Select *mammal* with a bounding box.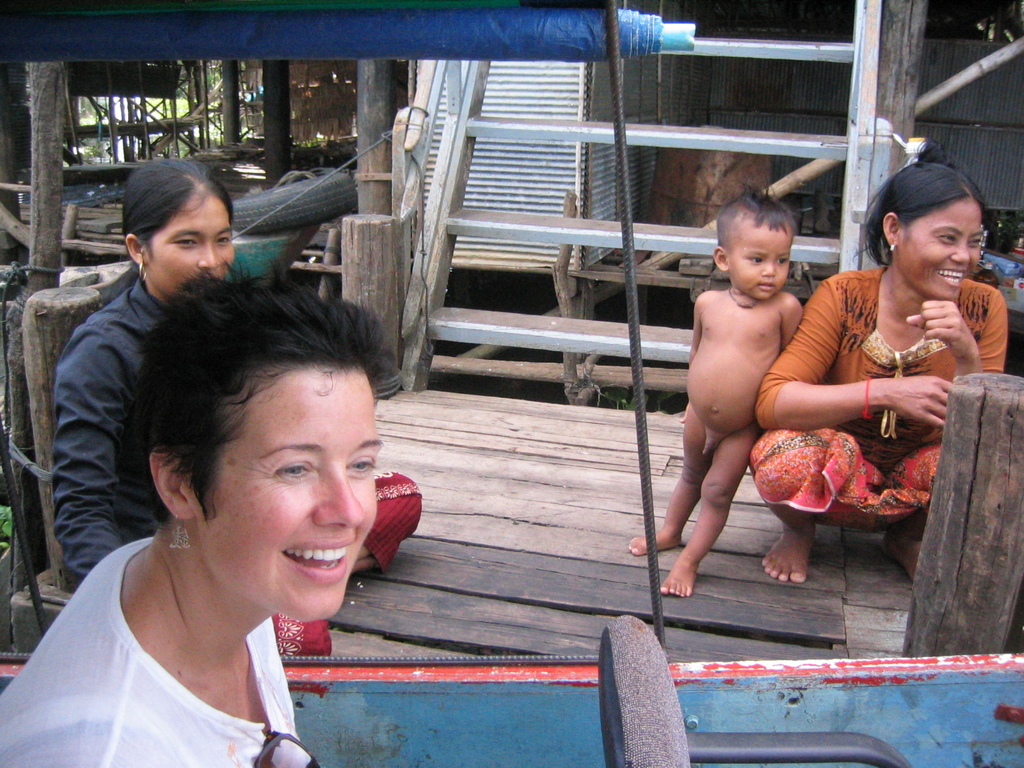
region(59, 156, 427, 669).
